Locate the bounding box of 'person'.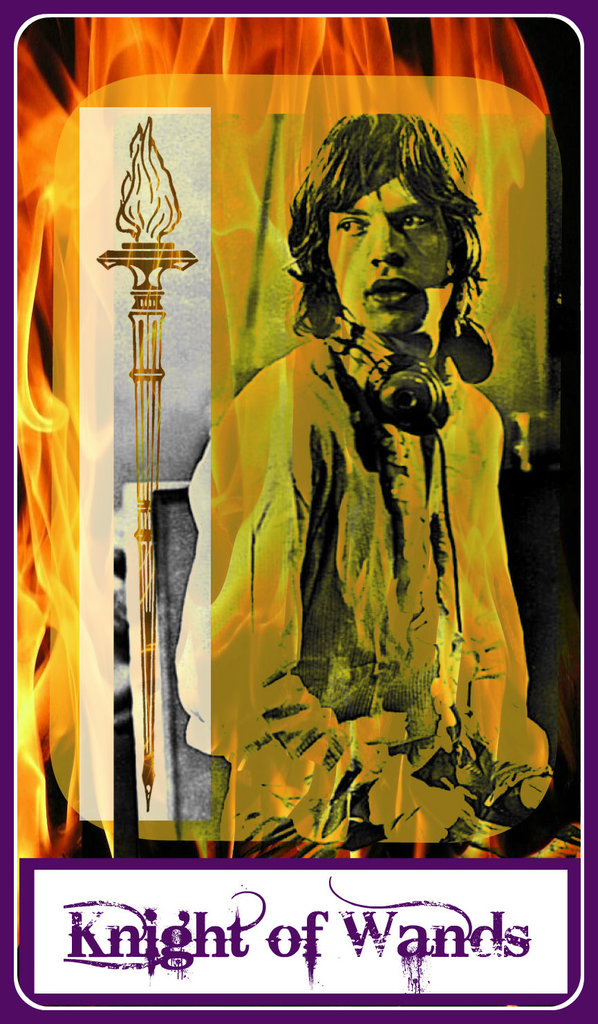
Bounding box: (170, 107, 582, 859).
